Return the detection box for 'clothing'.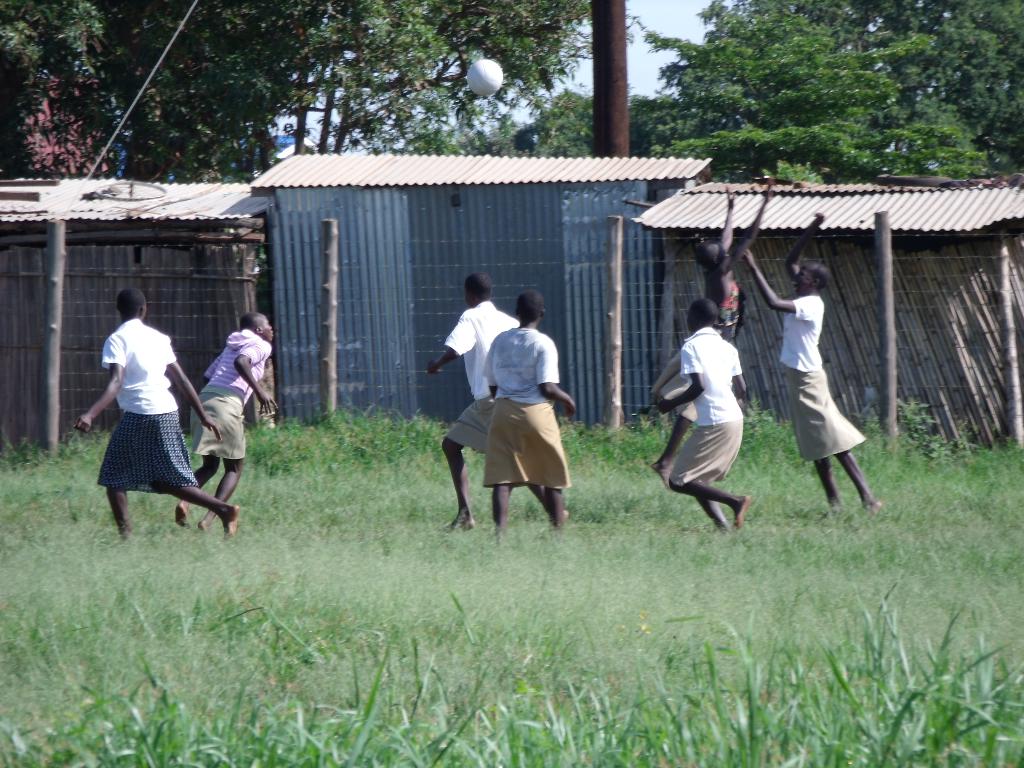
660, 282, 737, 428.
